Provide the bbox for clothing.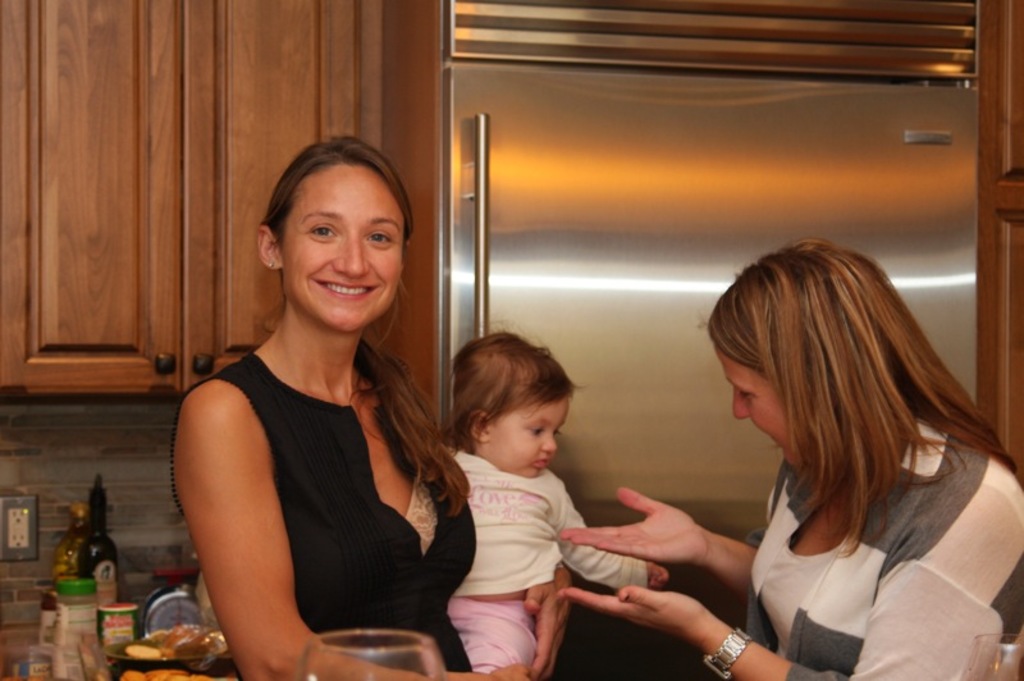
(x1=174, y1=364, x2=467, y2=653).
